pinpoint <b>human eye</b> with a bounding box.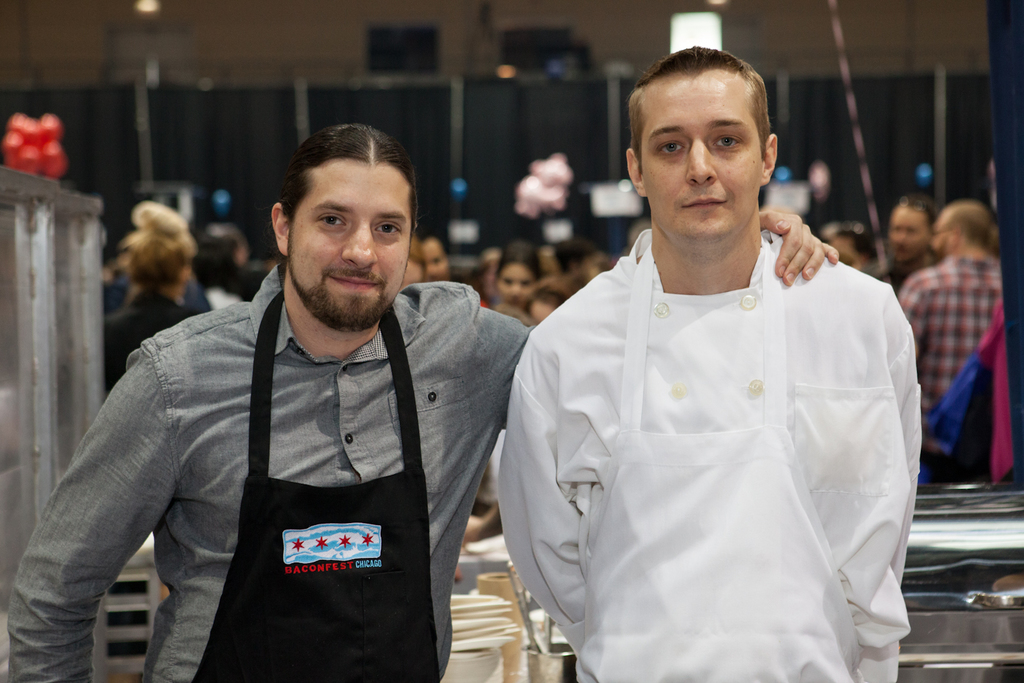
bbox(656, 136, 684, 157).
